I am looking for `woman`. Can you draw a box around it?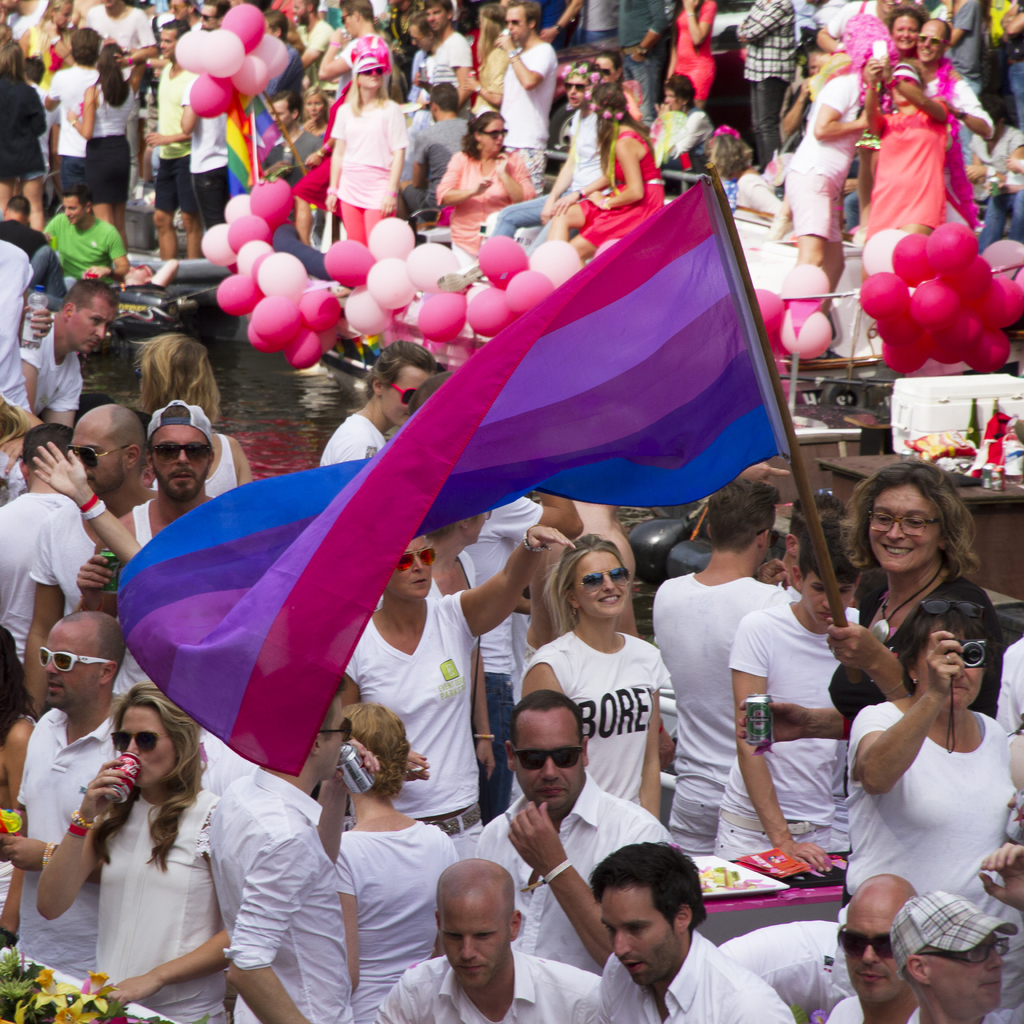
Sure, the bounding box is Rect(439, 106, 523, 237).
